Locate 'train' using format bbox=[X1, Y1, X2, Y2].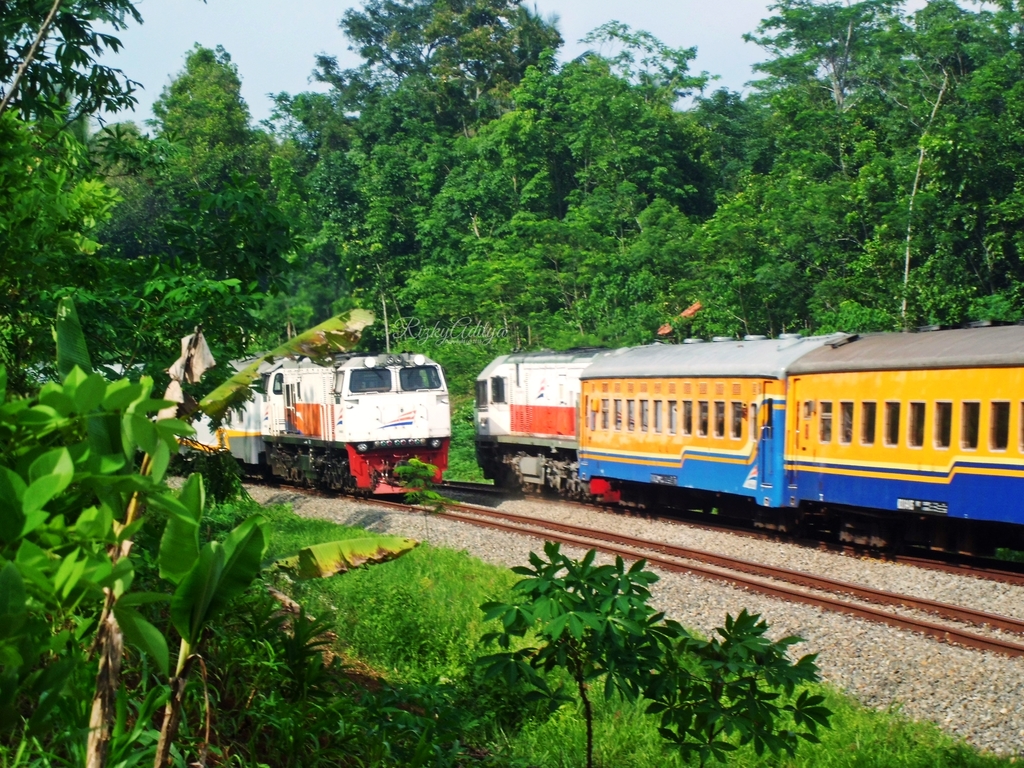
bbox=[473, 352, 609, 500].
